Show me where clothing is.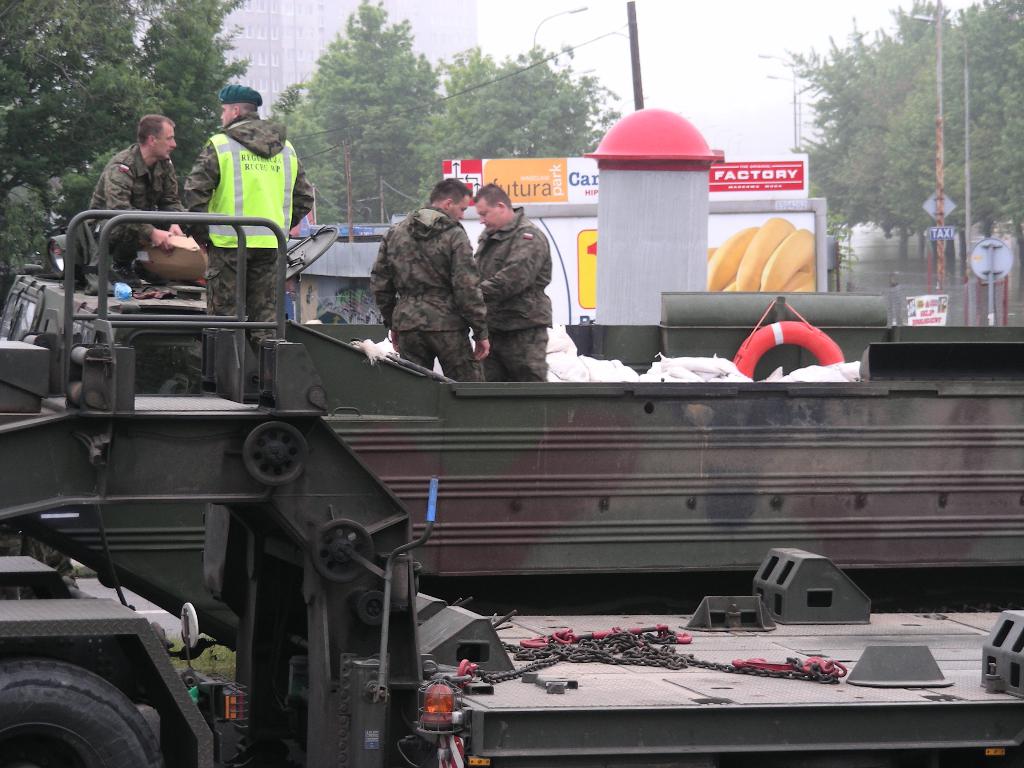
clothing is at [83, 134, 180, 273].
